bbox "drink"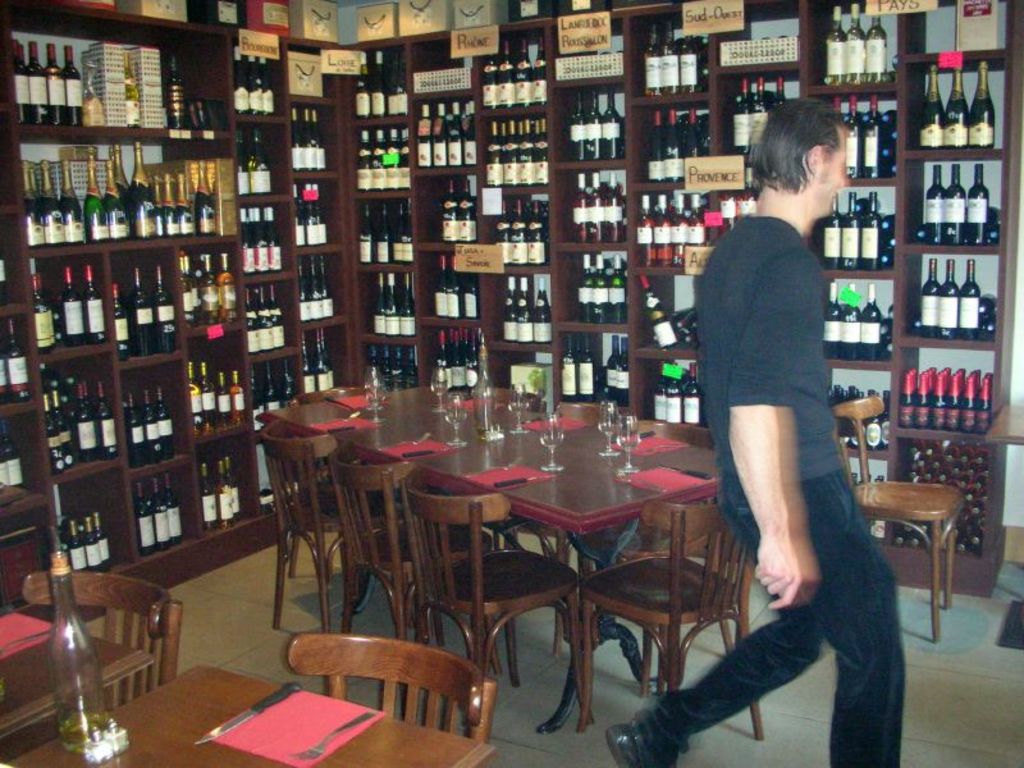
(568,169,590,244)
